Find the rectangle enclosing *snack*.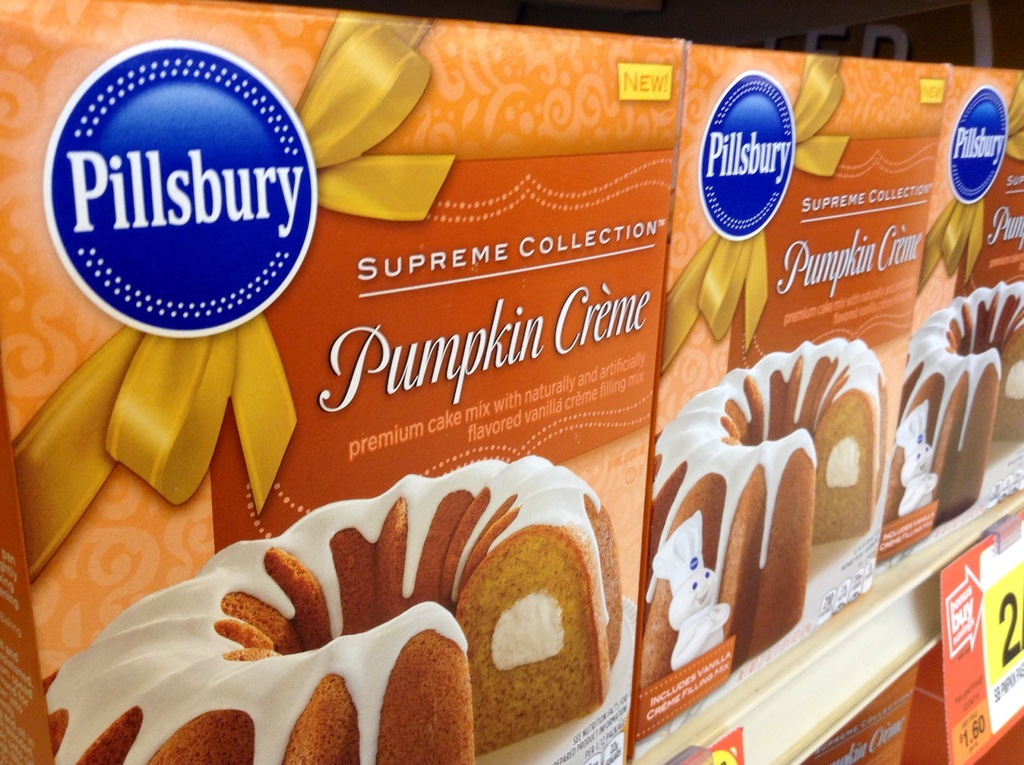
pyautogui.locateOnScreen(879, 276, 1023, 566).
